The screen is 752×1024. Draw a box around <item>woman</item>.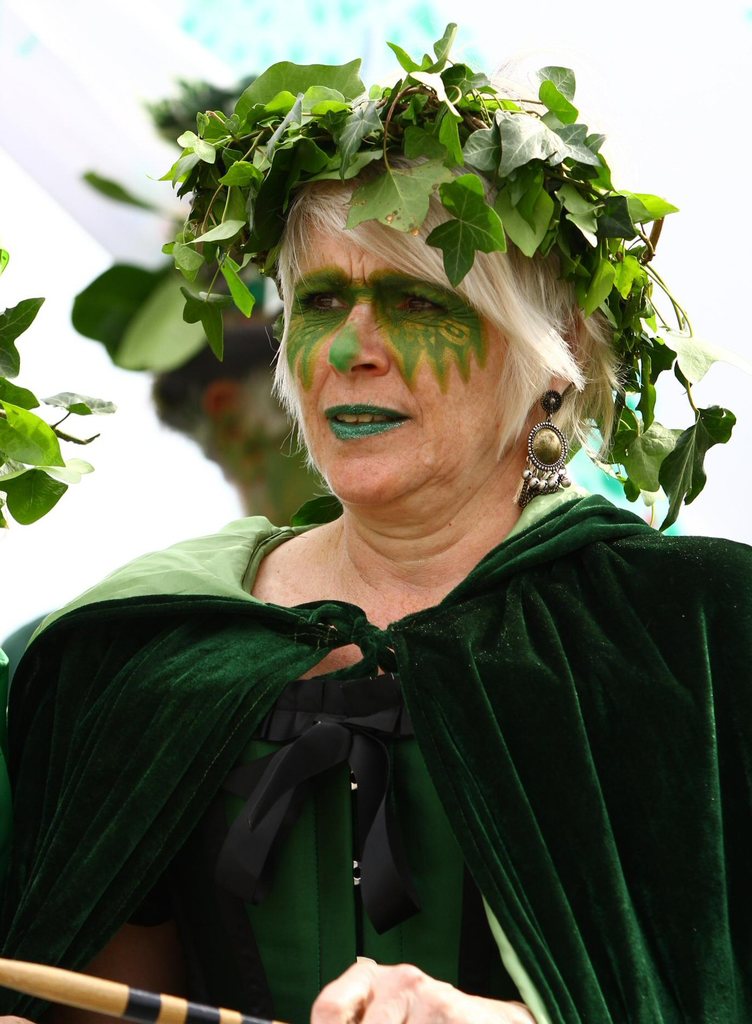
(x1=42, y1=58, x2=742, y2=1005).
